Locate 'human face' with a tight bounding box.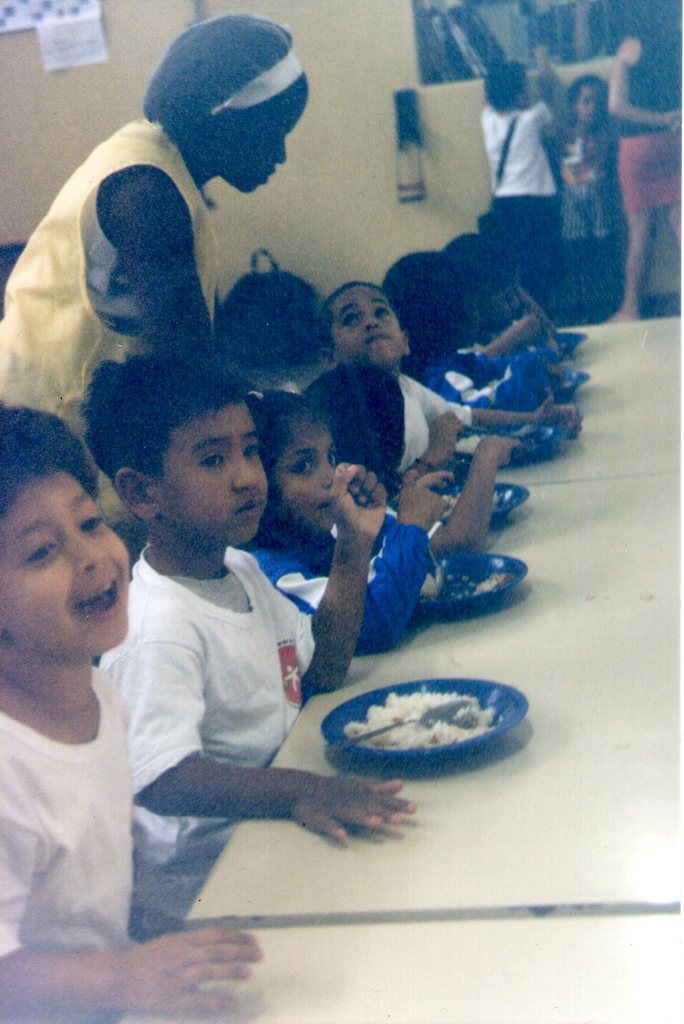
232,92,305,191.
